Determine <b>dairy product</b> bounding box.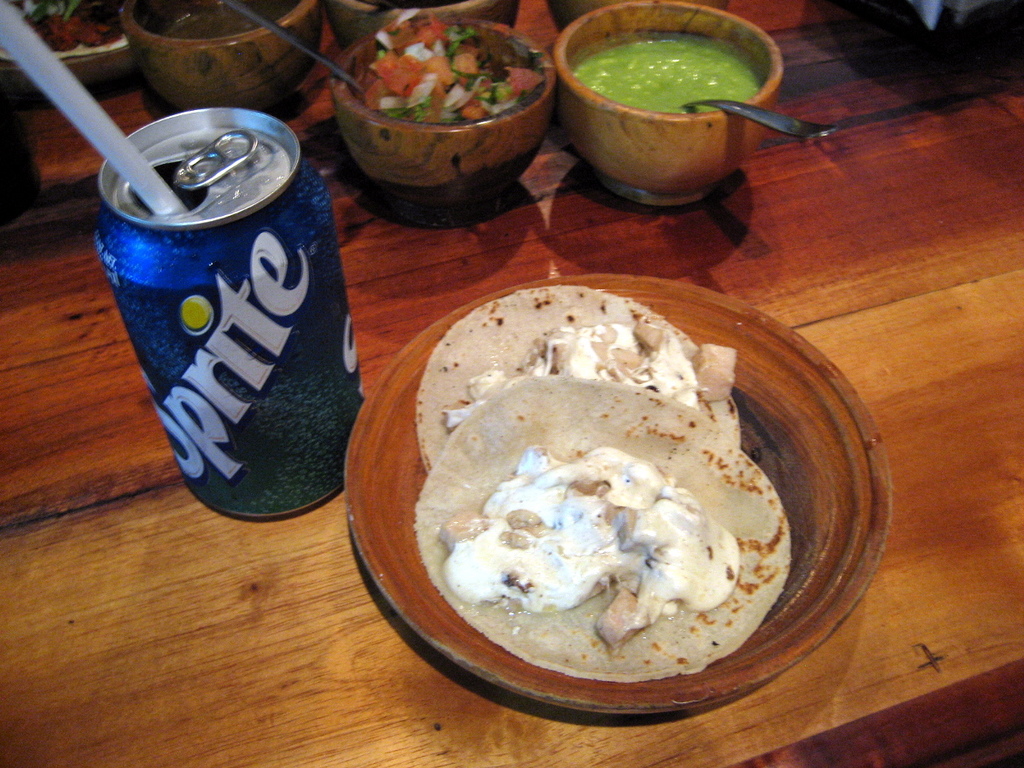
Determined: box(436, 305, 742, 422).
